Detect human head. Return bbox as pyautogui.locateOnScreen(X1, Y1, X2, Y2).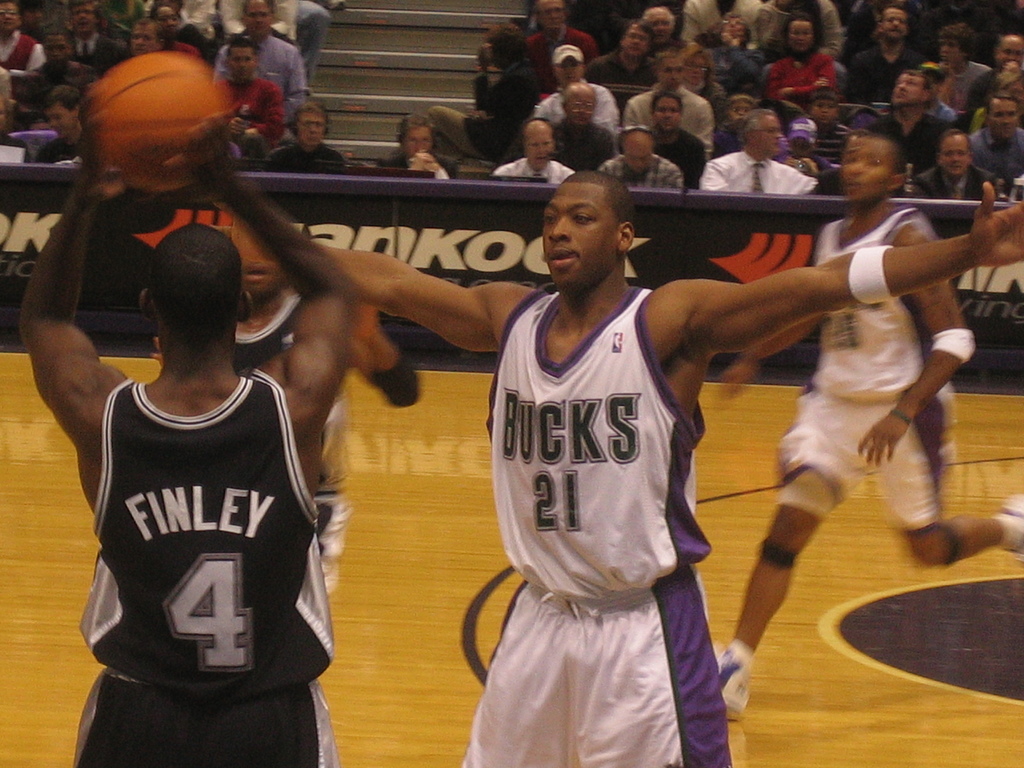
pyautogui.locateOnScreen(63, 0, 98, 40).
